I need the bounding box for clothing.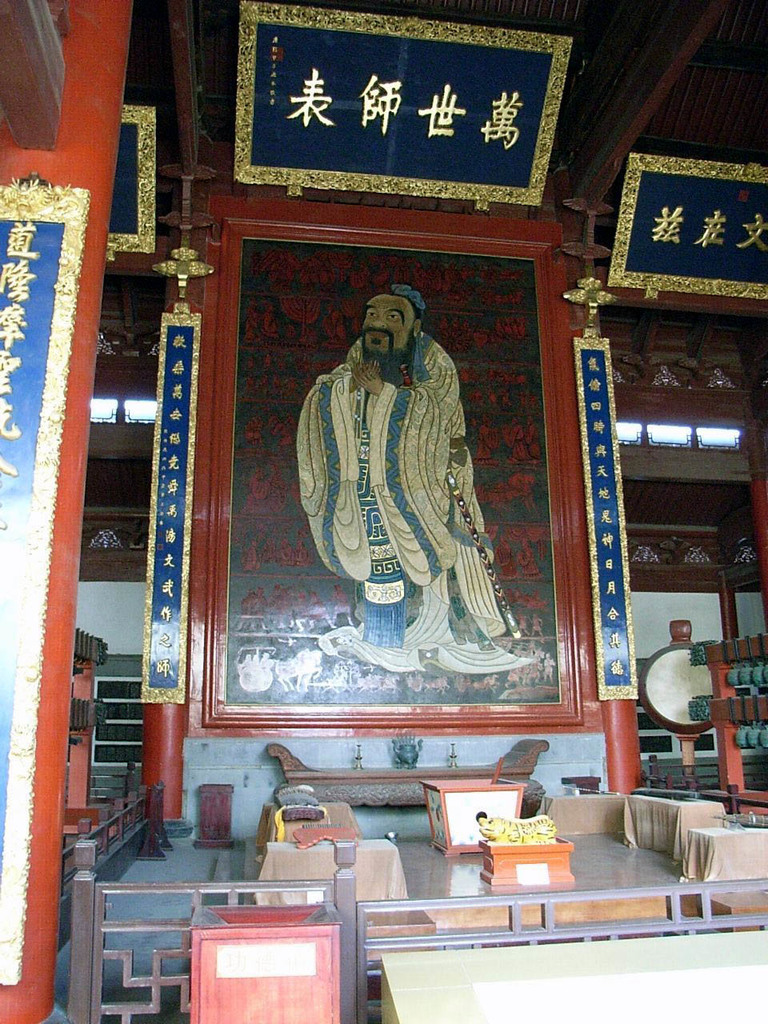
Here it is: bbox(297, 292, 517, 672).
